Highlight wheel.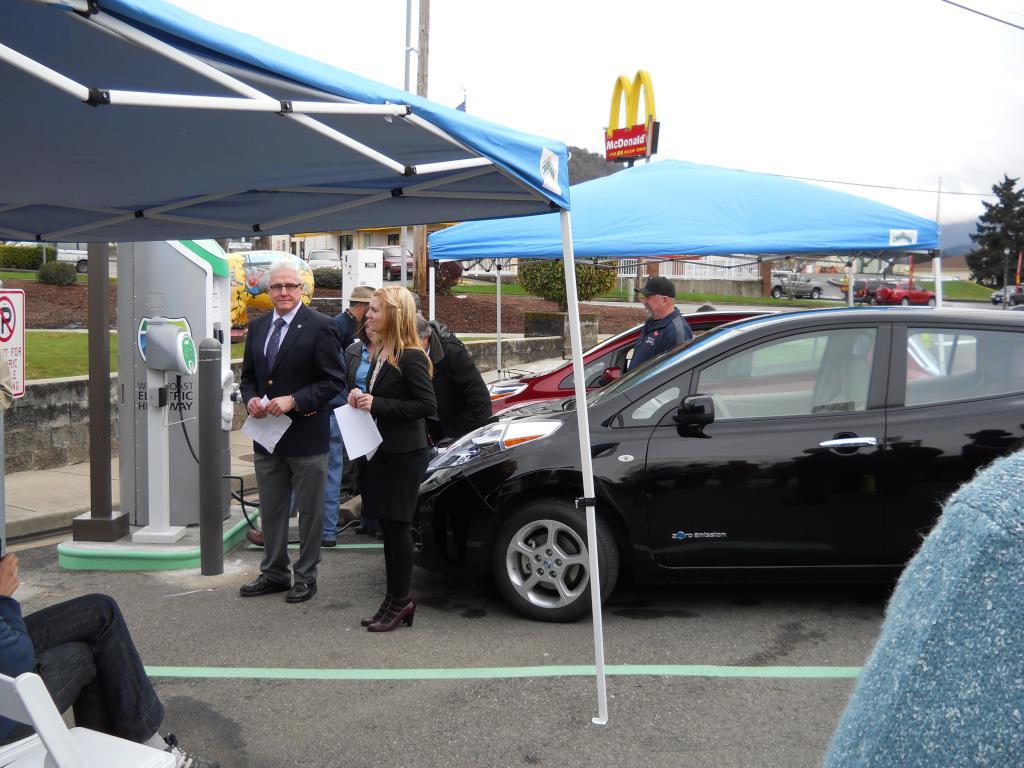
Highlighted region: Rect(903, 298, 912, 307).
